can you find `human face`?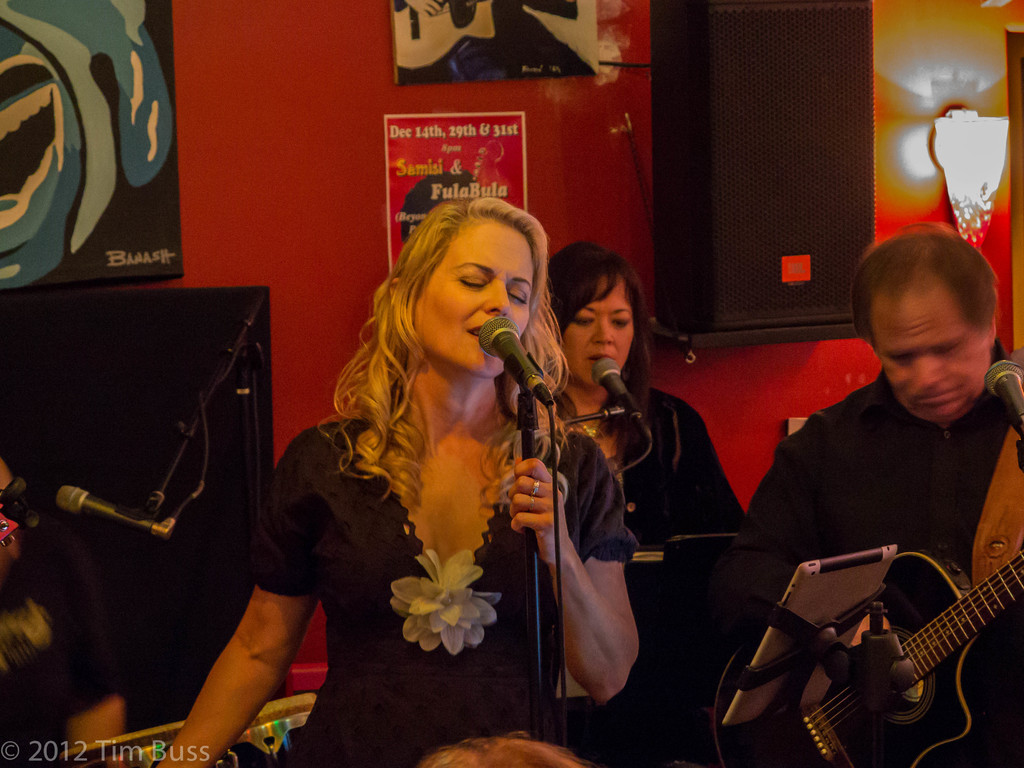
Yes, bounding box: l=557, t=276, r=637, b=389.
